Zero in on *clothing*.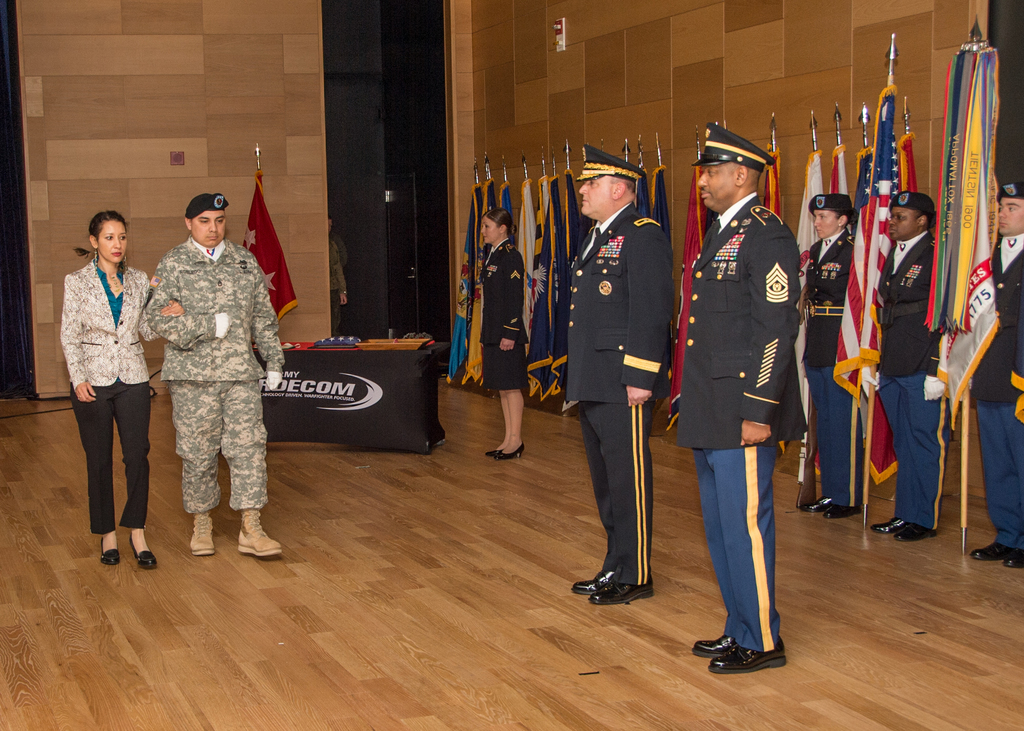
Zeroed in: Rect(479, 236, 528, 394).
